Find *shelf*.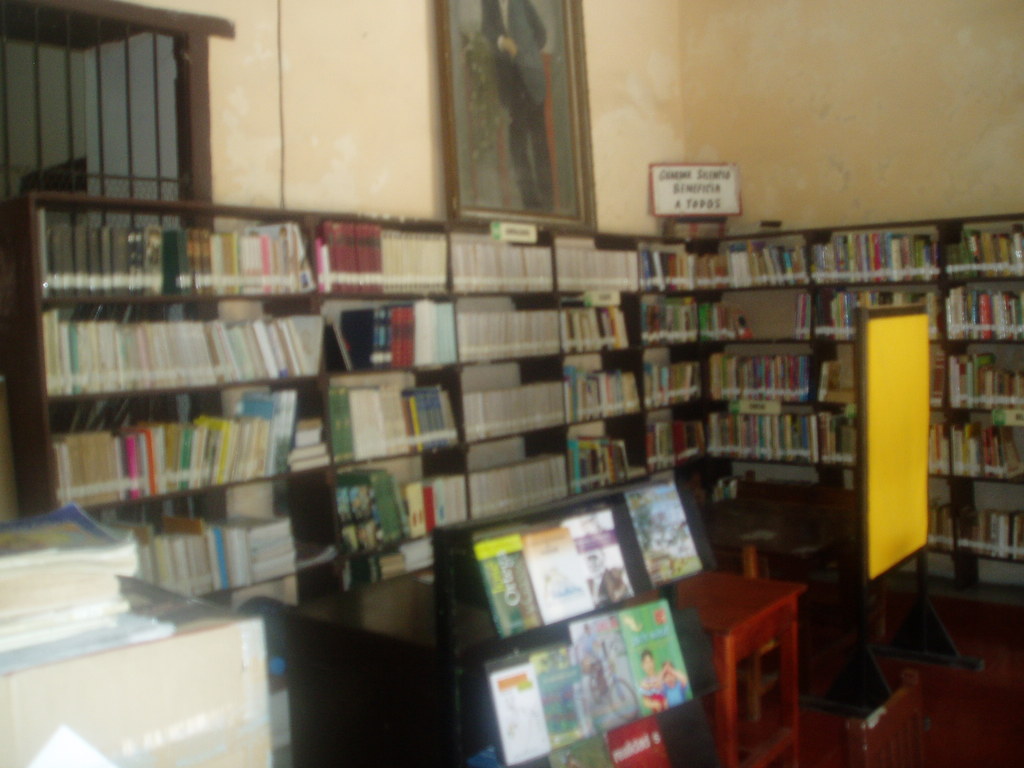
bbox=[948, 276, 1023, 350].
